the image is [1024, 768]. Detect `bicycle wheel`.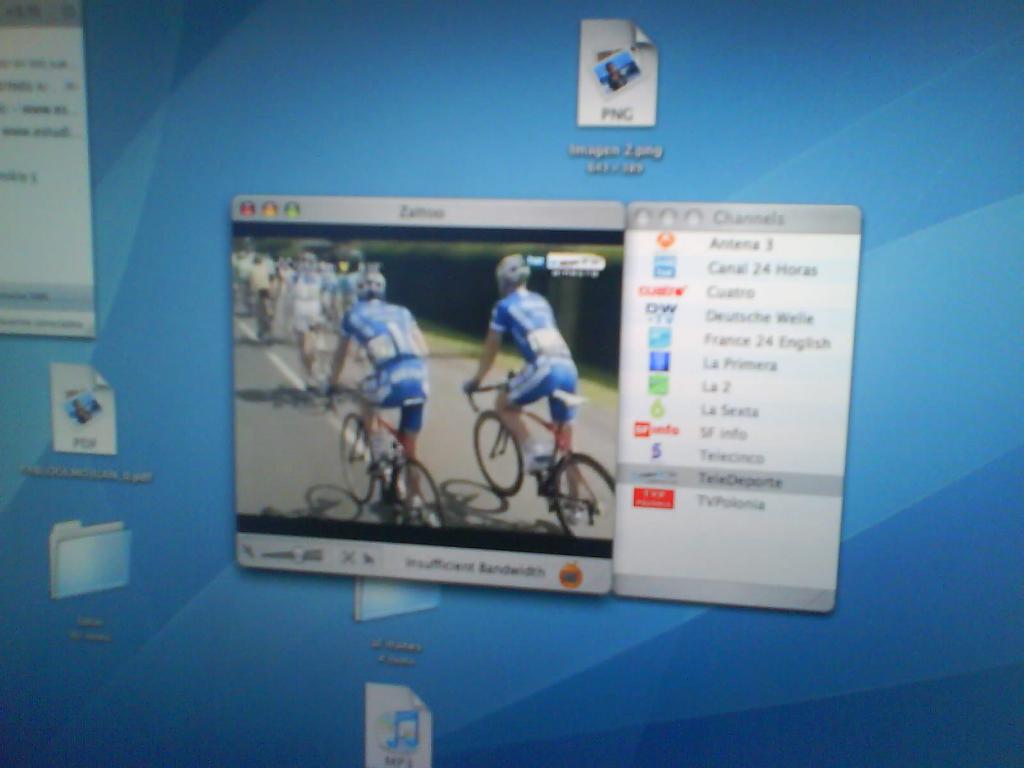
Detection: [550,452,618,540].
